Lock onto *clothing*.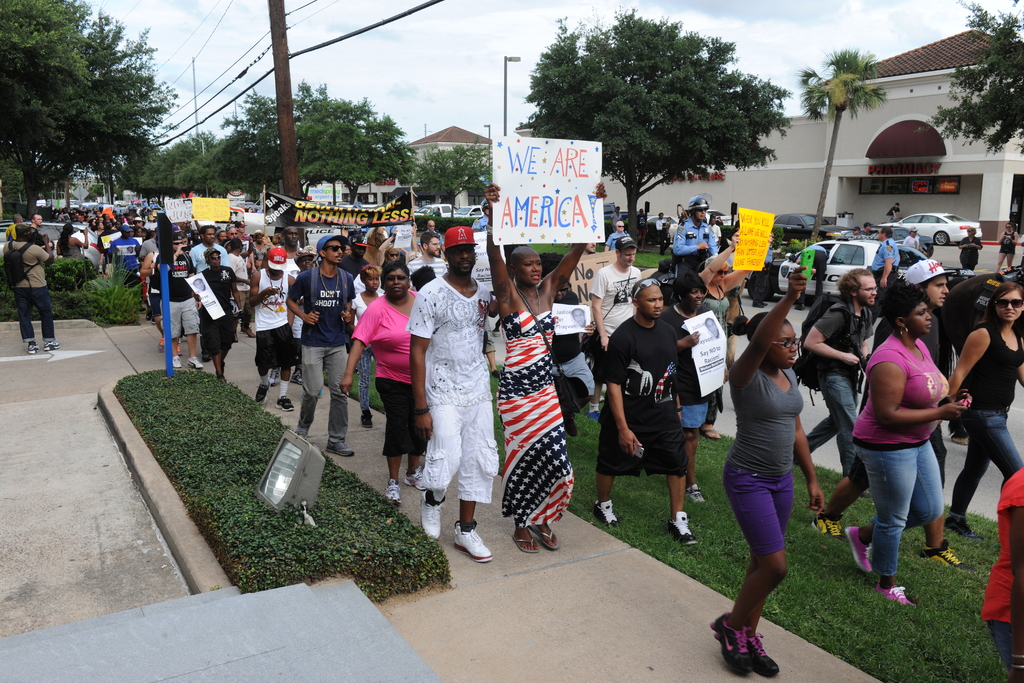
Locked: select_region(675, 214, 717, 295).
